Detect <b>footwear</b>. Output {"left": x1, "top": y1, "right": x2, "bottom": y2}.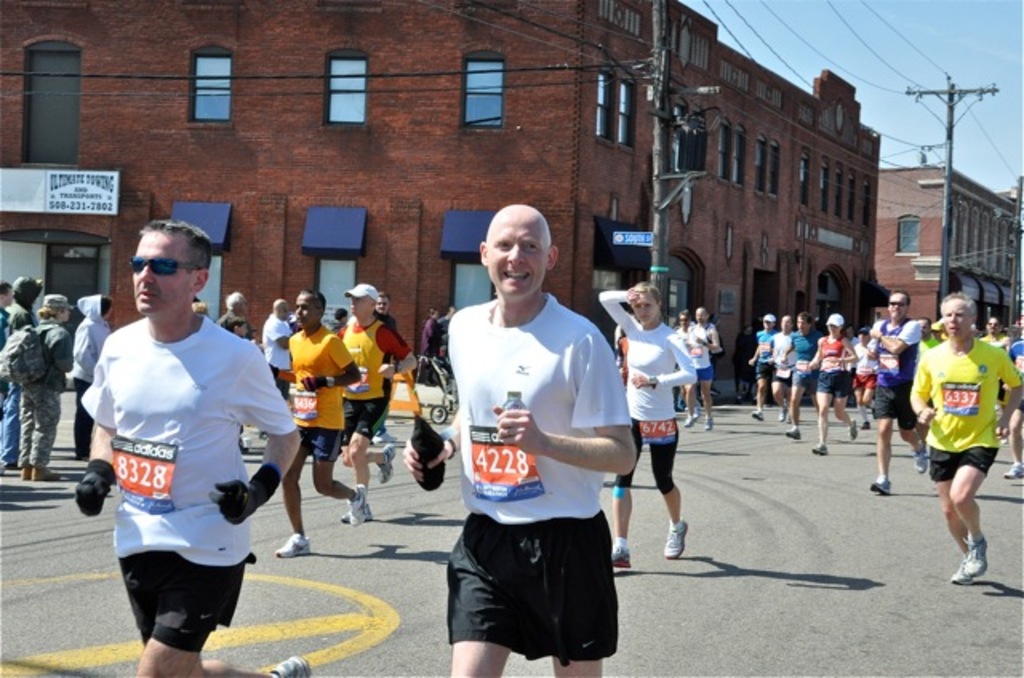
{"left": 701, "top": 409, "right": 714, "bottom": 430}.
